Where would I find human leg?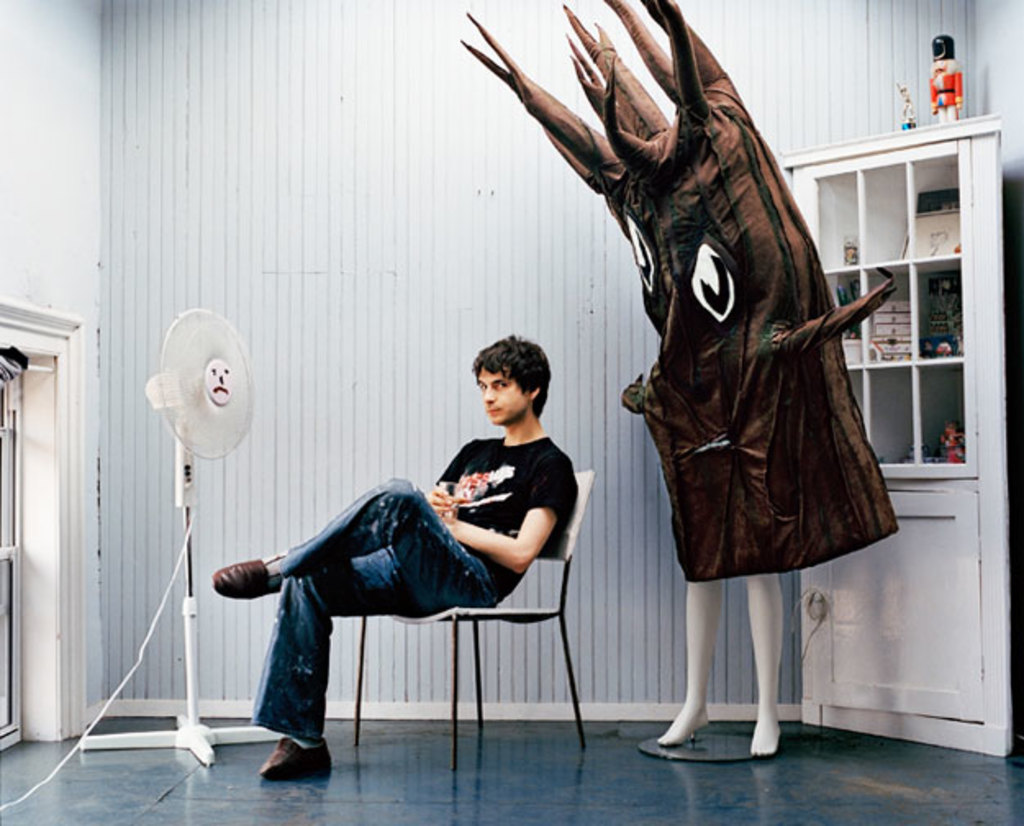
At pyautogui.locateOnScreen(252, 547, 437, 787).
